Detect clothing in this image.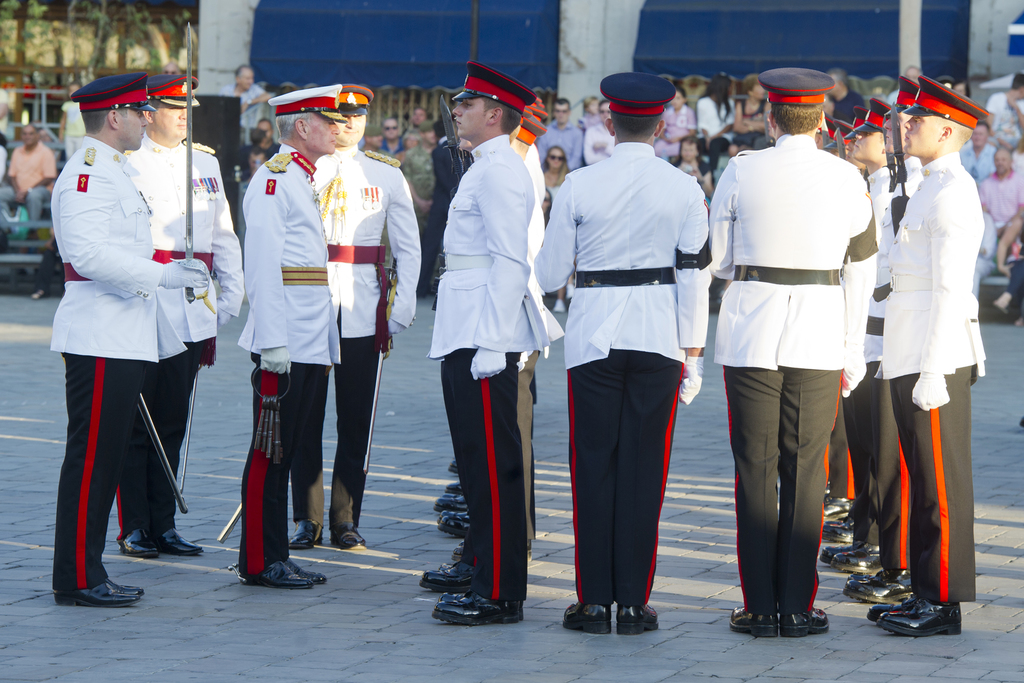
Detection: x1=208 y1=138 x2=354 y2=566.
